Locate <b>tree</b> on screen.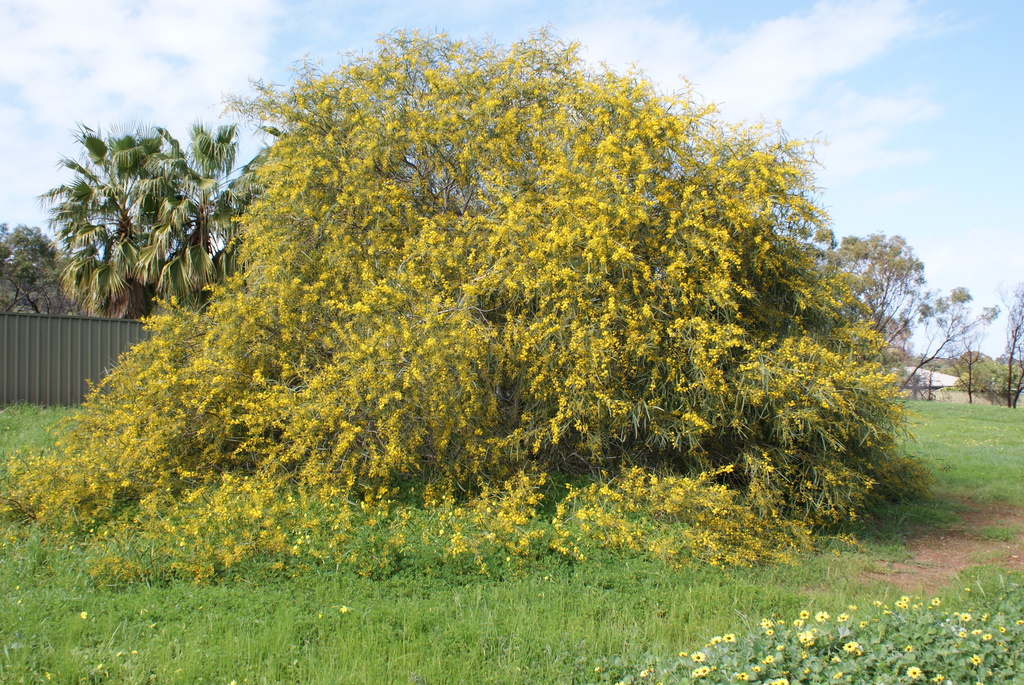
On screen at {"left": 991, "top": 269, "right": 1023, "bottom": 415}.
